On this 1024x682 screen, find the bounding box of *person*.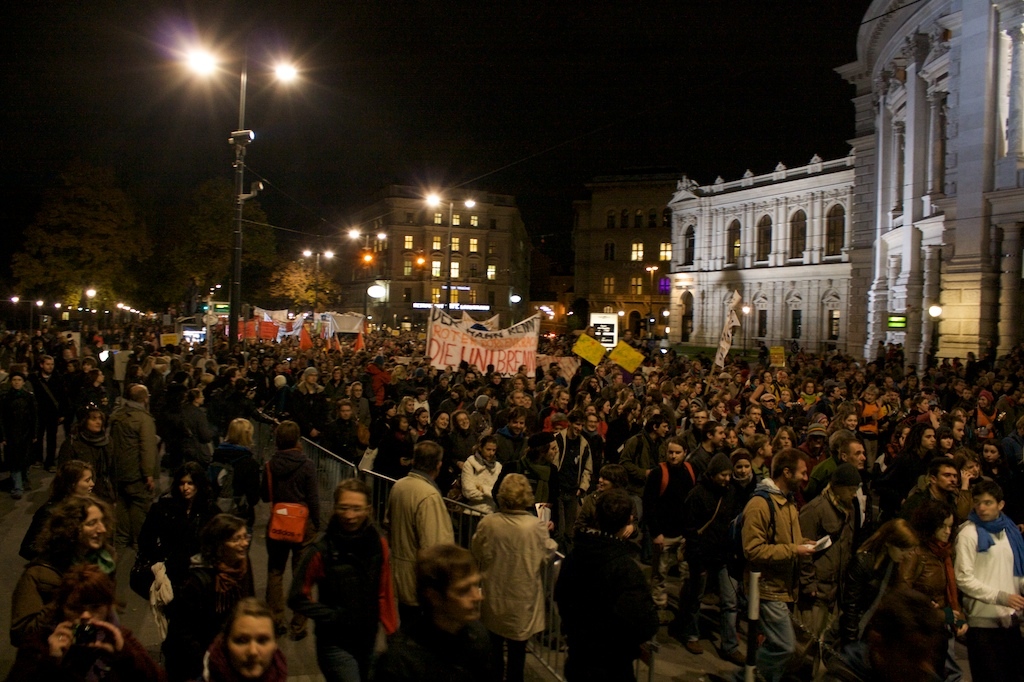
Bounding box: <region>641, 429, 703, 612</region>.
